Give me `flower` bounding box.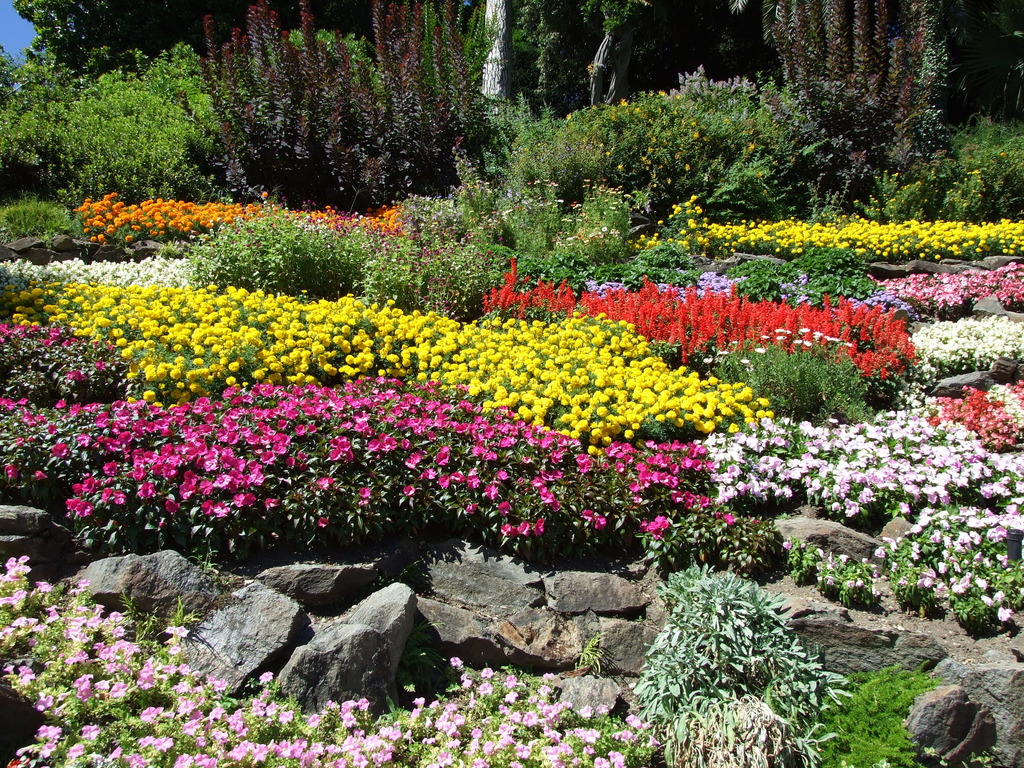
crop(141, 662, 165, 685).
